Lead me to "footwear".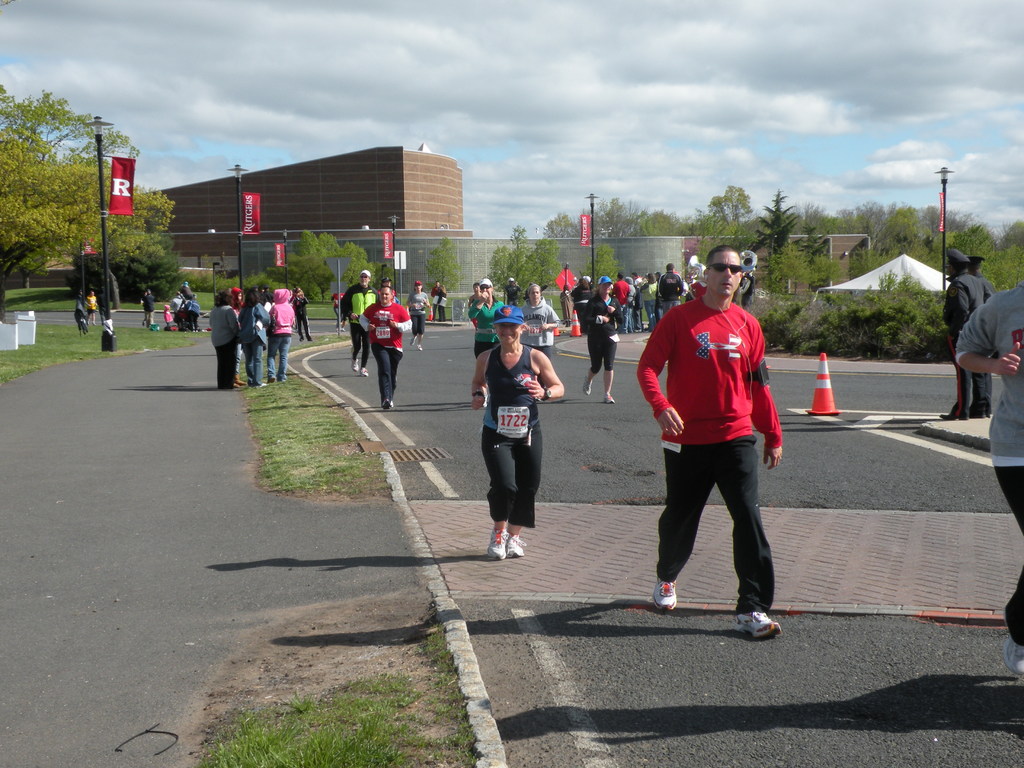
Lead to bbox(308, 337, 315, 340).
